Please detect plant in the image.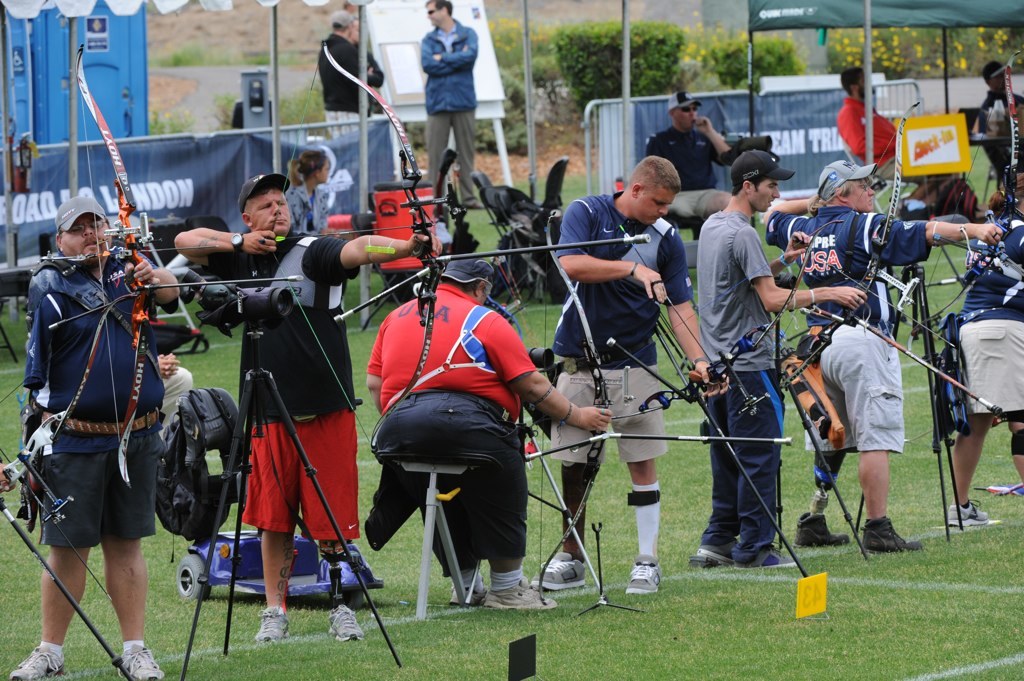
<bbox>908, 26, 1010, 79</bbox>.
